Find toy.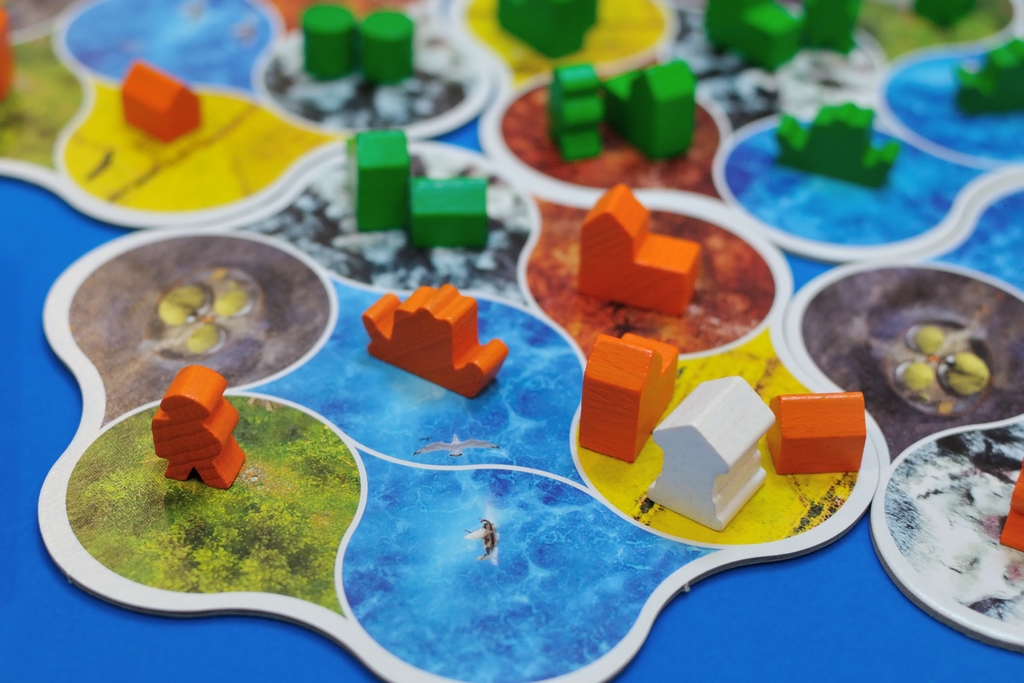
[150,366,247,494].
